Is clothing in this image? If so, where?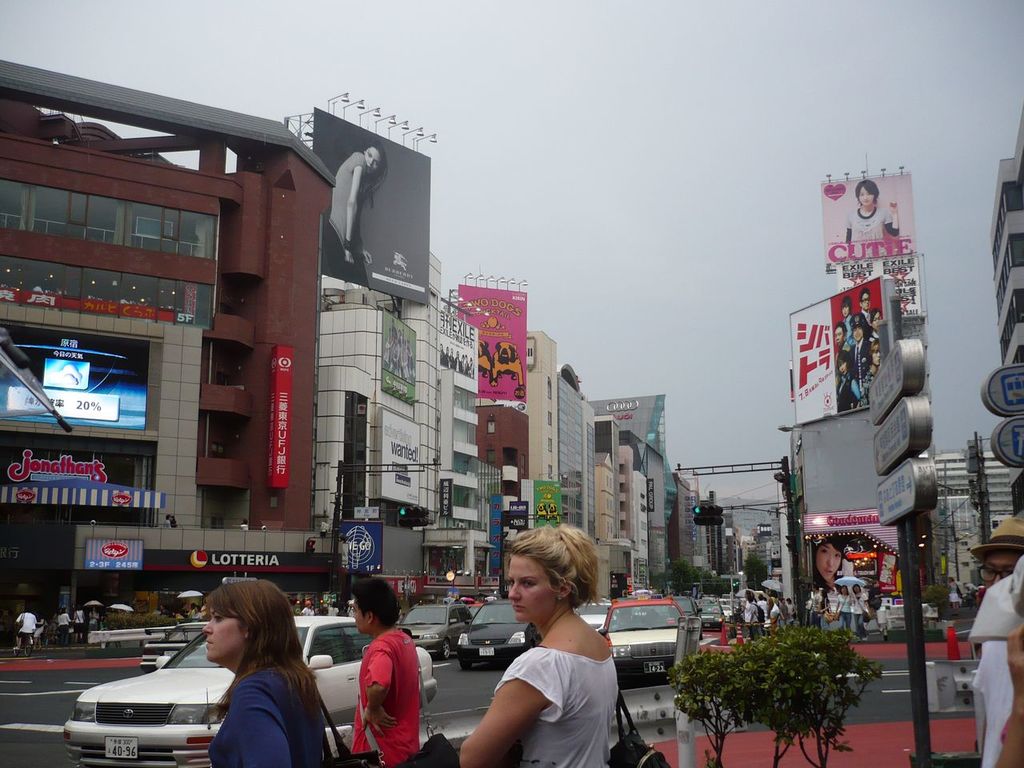
Yes, at (x1=85, y1=610, x2=96, y2=626).
